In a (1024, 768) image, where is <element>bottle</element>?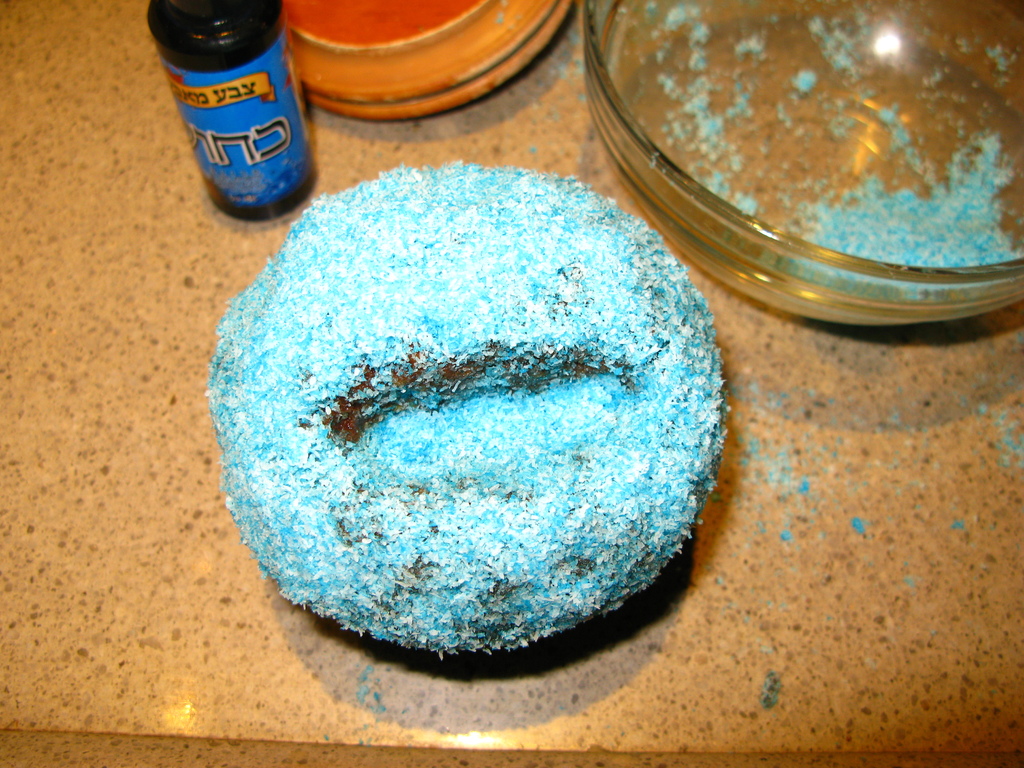
bbox=[149, 3, 308, 212].
